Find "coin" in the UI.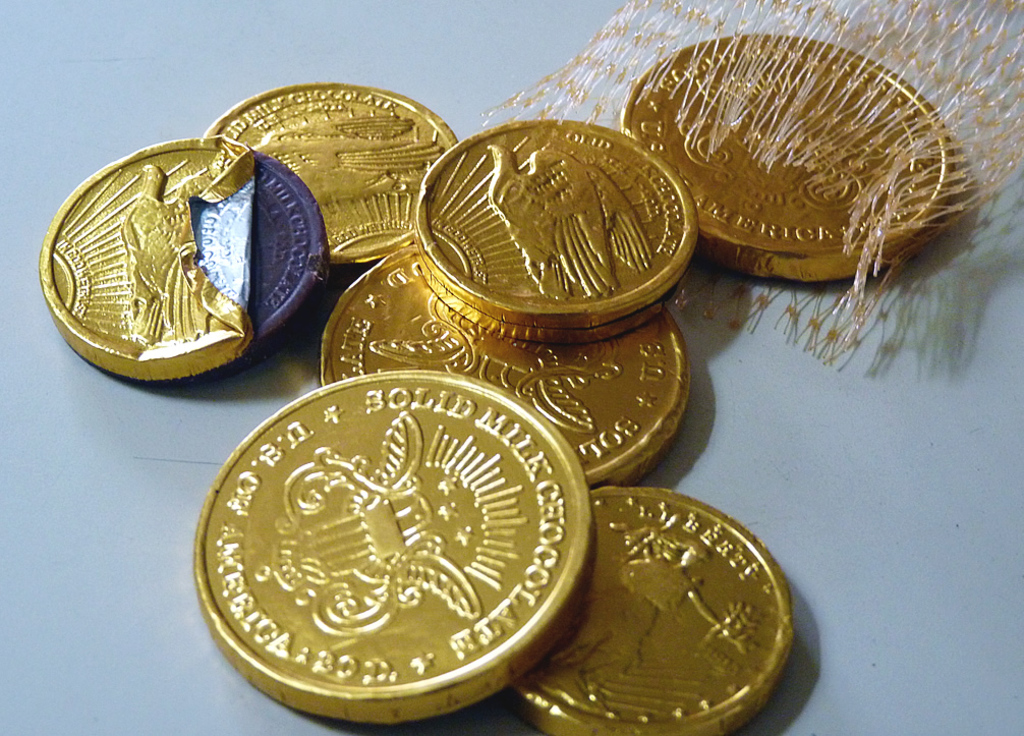
UI element at (x1=204, y1=77, x2=459, y2=277).
